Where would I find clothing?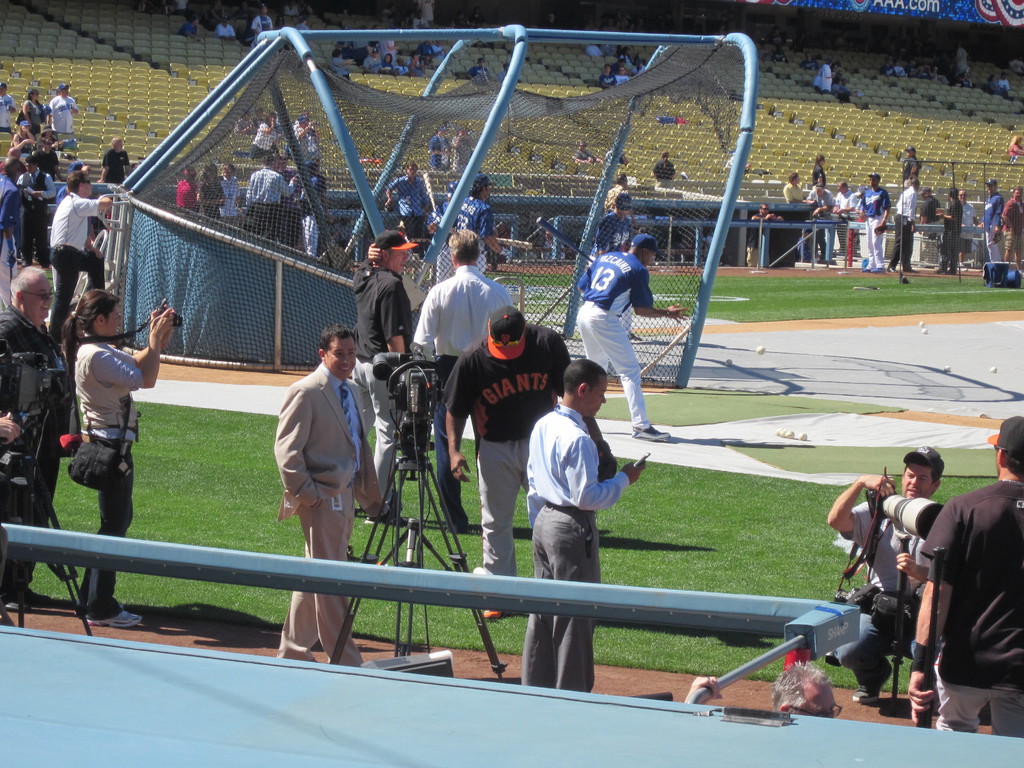
At bbox=[906, 155, 929, 195].
